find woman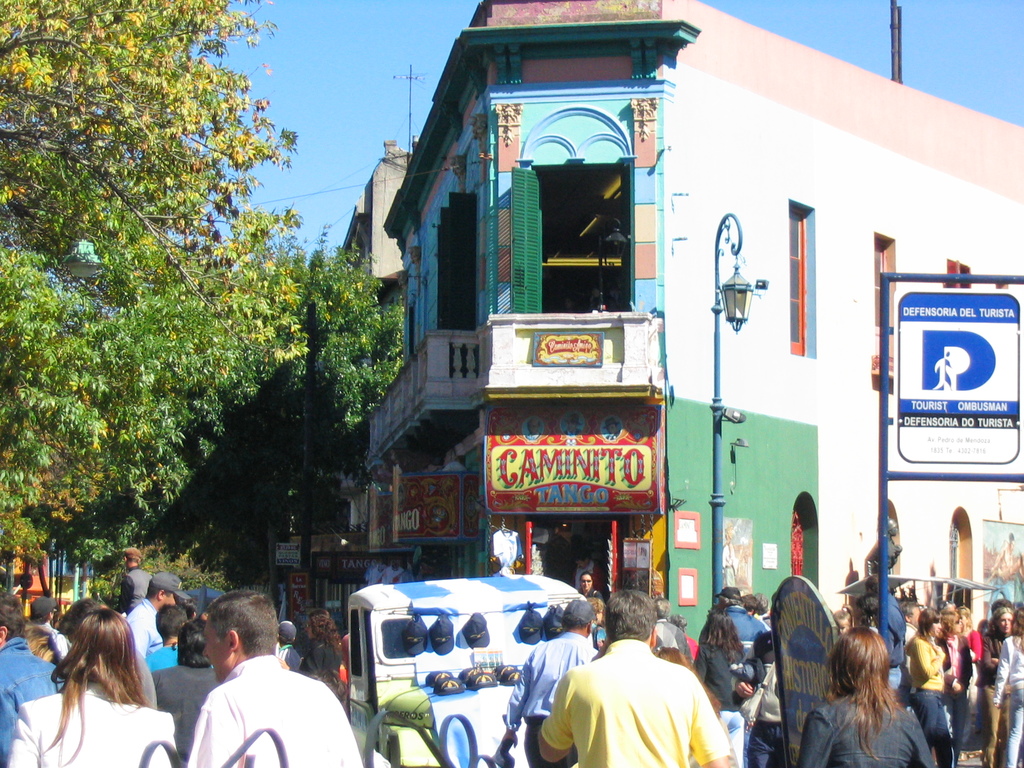
797 627 937 767
